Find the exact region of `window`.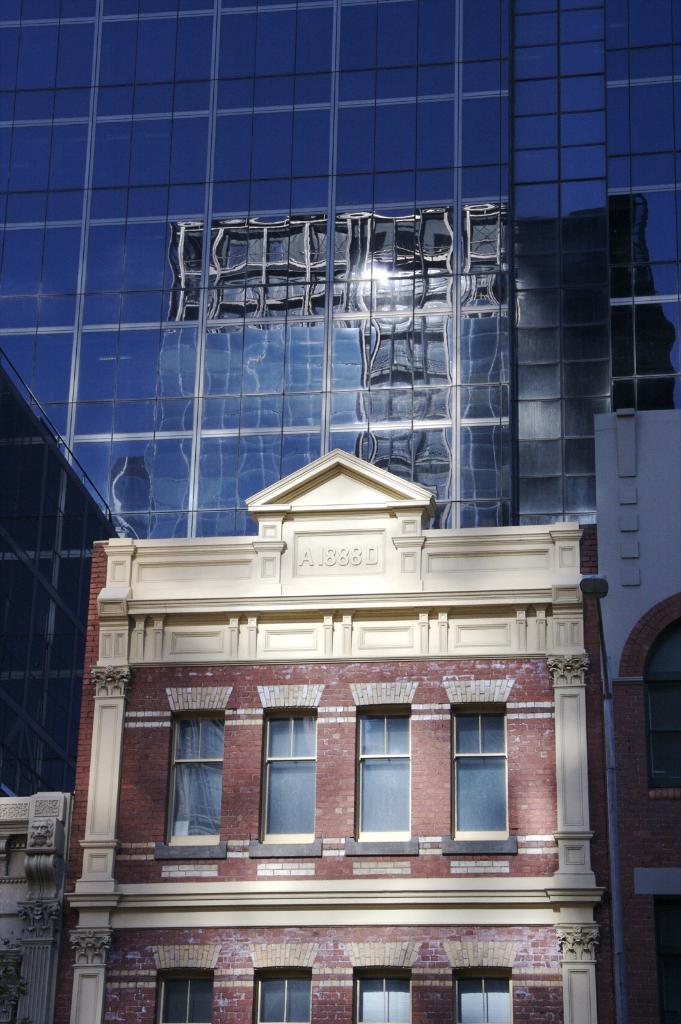
Exact region: pyautogui.locateOnScreen(357, 714, 413, 840).
